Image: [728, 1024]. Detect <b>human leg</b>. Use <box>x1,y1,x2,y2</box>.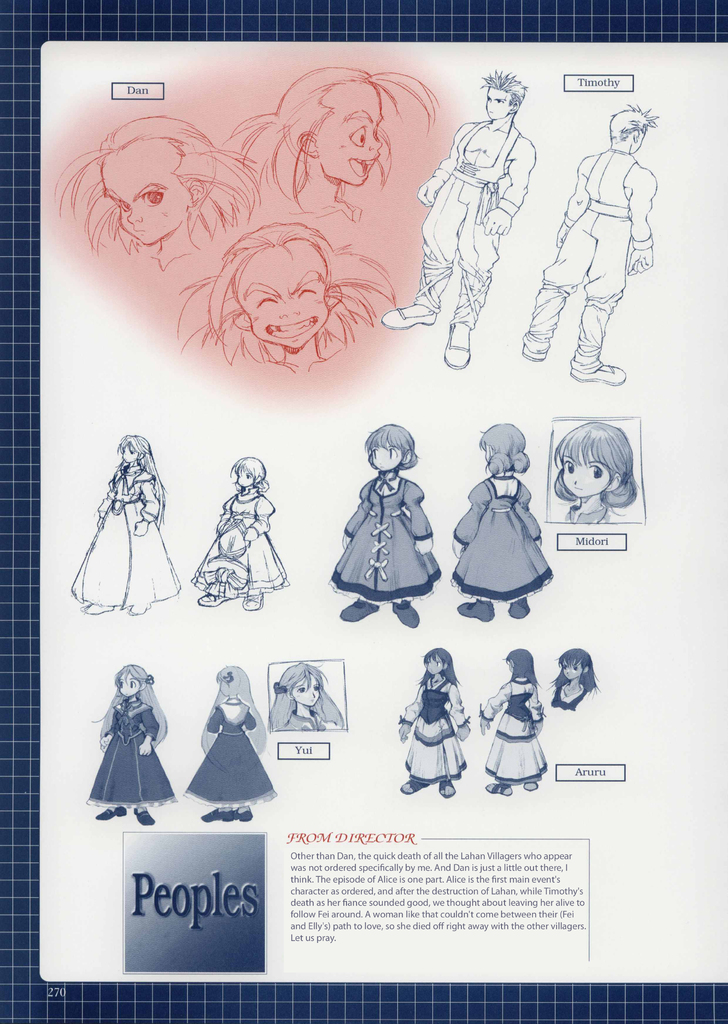
<box>377,171,468,328</box>.
